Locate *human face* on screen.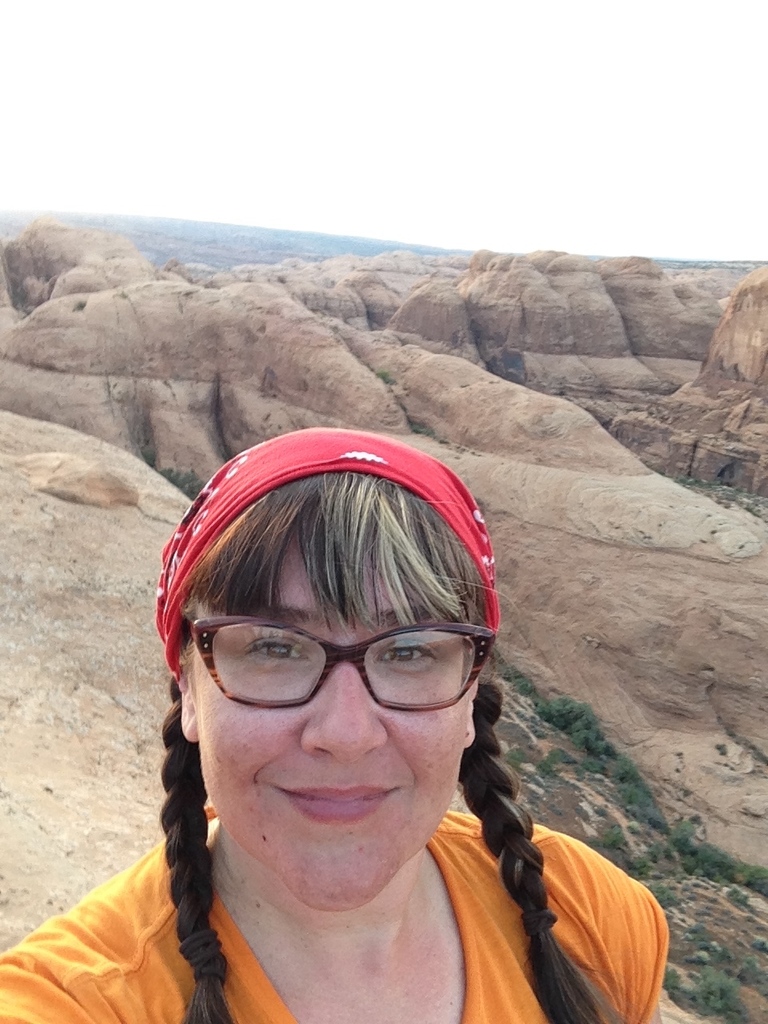
On screen at (x1=197, y1=526, x2=470, y2=910).
